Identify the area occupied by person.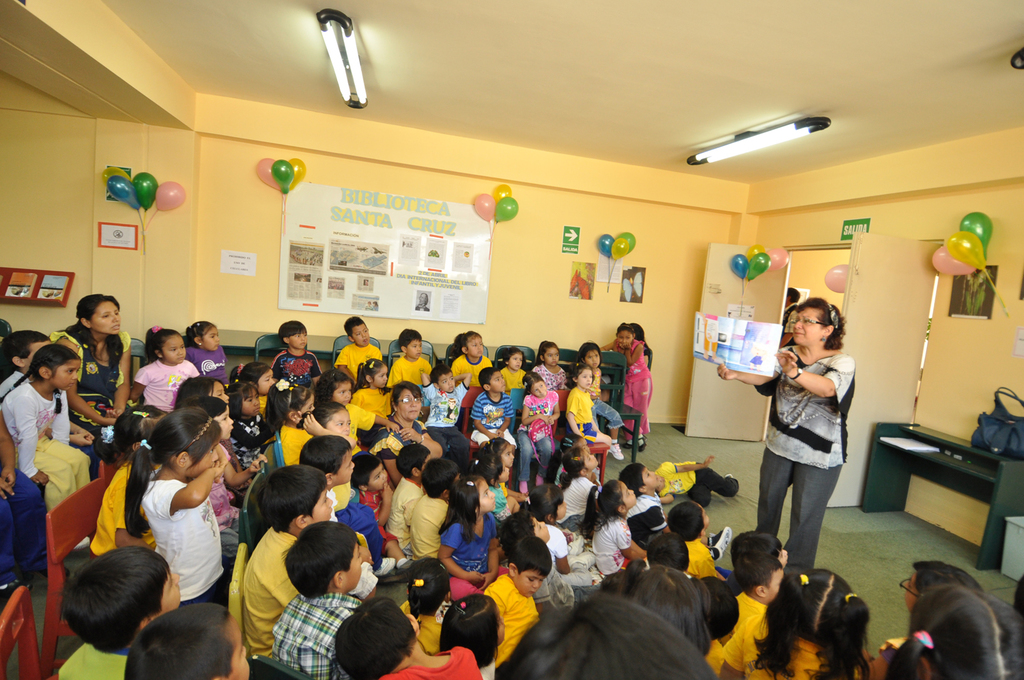
Area: {"x1": 872, "y1": 557, "x2": 985, "y2": 679}.
